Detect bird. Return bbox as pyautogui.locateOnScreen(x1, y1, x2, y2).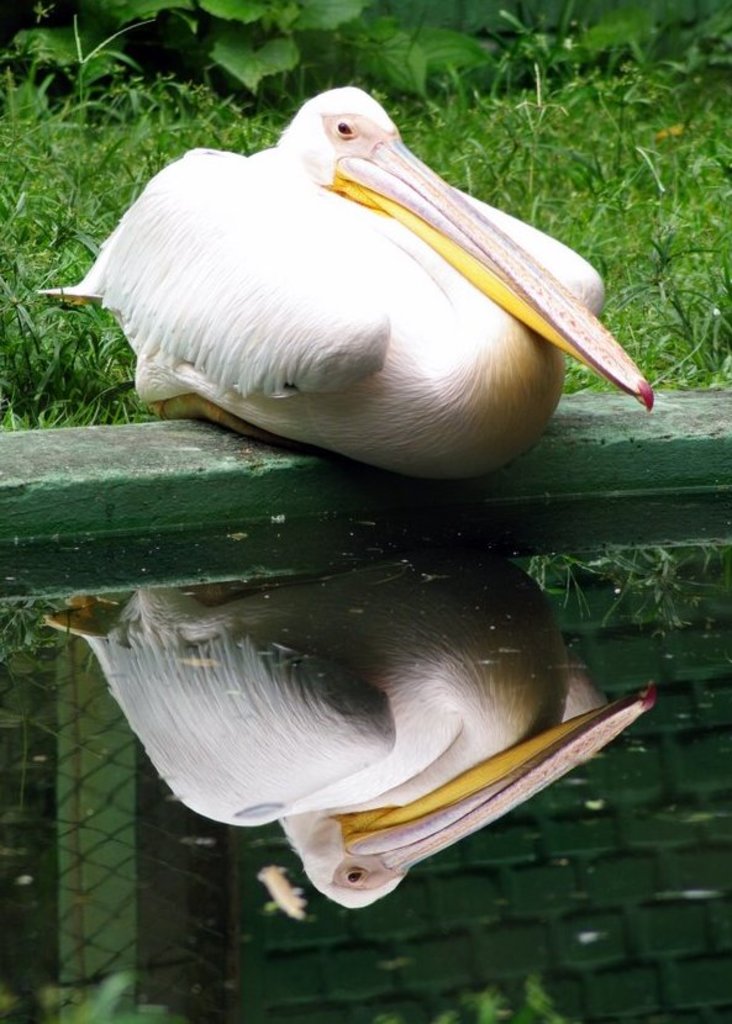
pyautogui.locateOnScreen(33, 85, 648, 476).
